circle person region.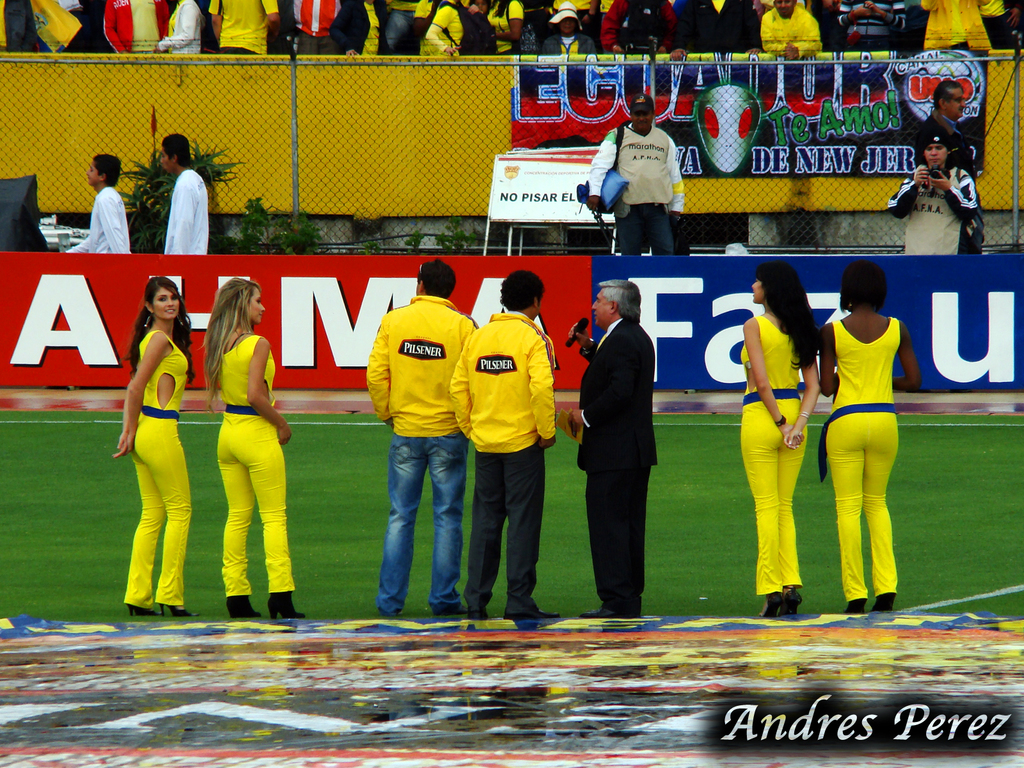
Region: left=912, top=81, right=982, bottom=254.
